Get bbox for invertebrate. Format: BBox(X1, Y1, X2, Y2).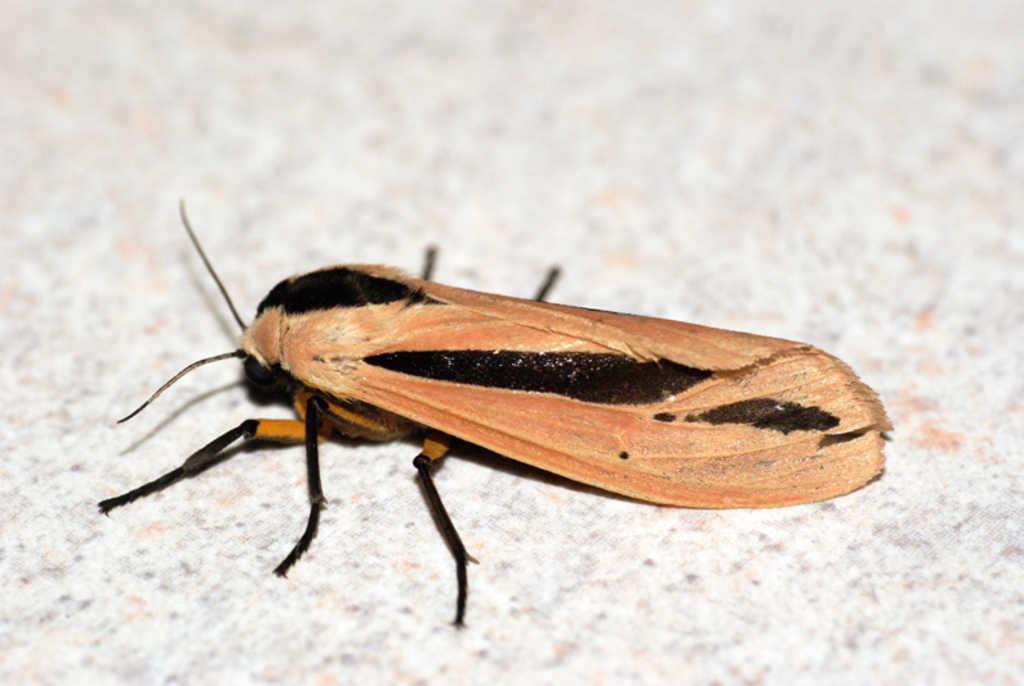
BBox(95, 188, 895, 621).
